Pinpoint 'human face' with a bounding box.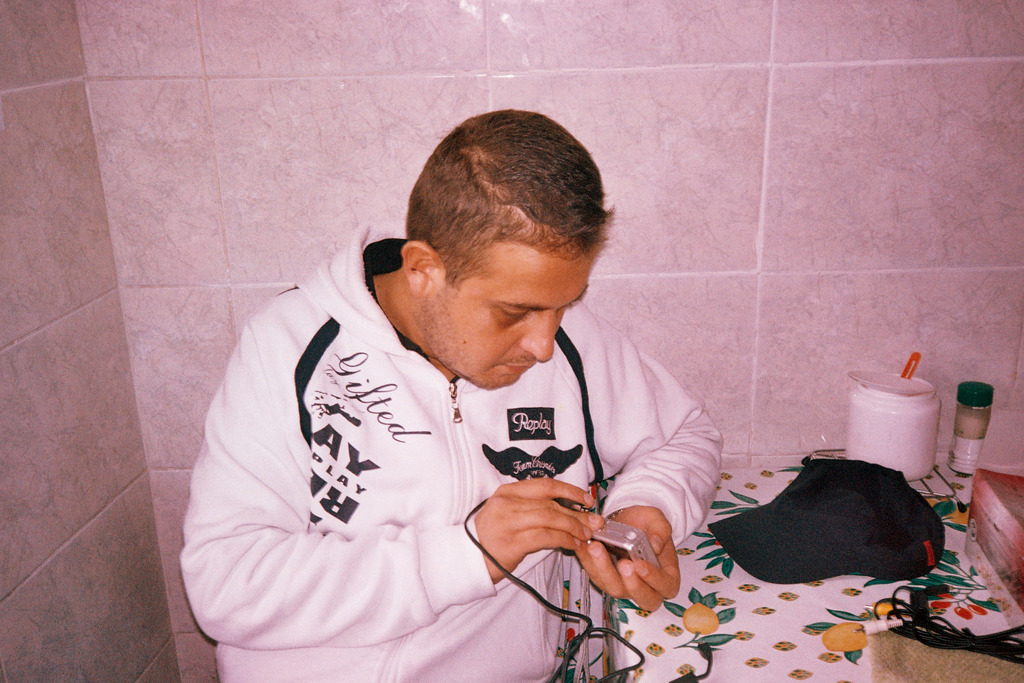
437 244 593 390.
